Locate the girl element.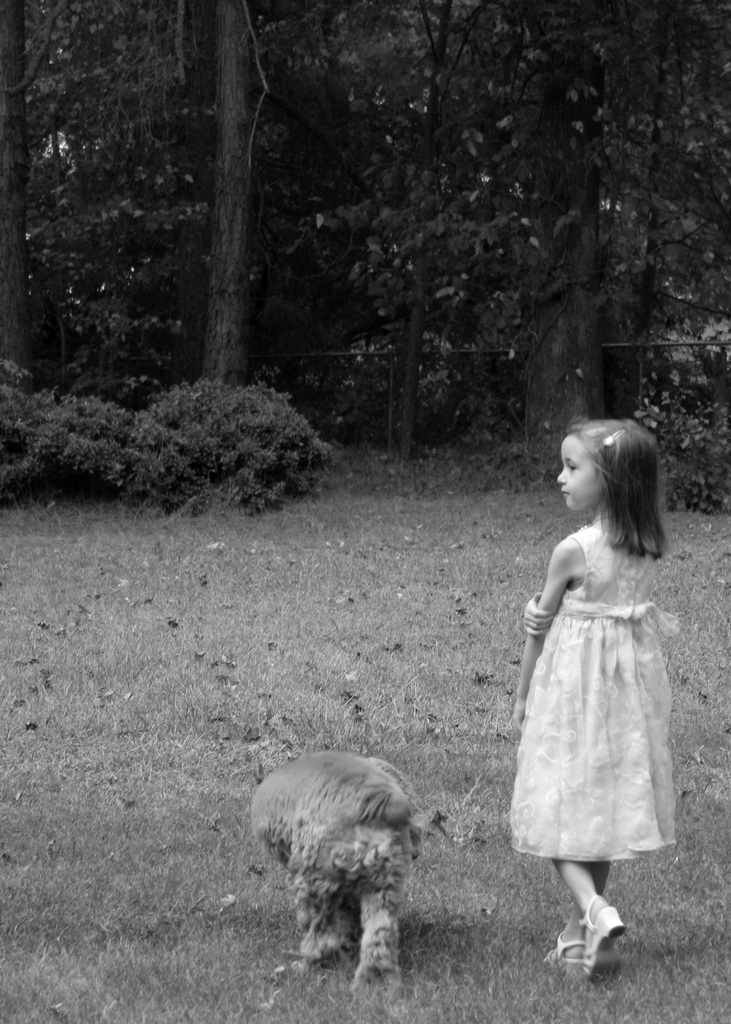
Element bbox: 497:414:686:984.
